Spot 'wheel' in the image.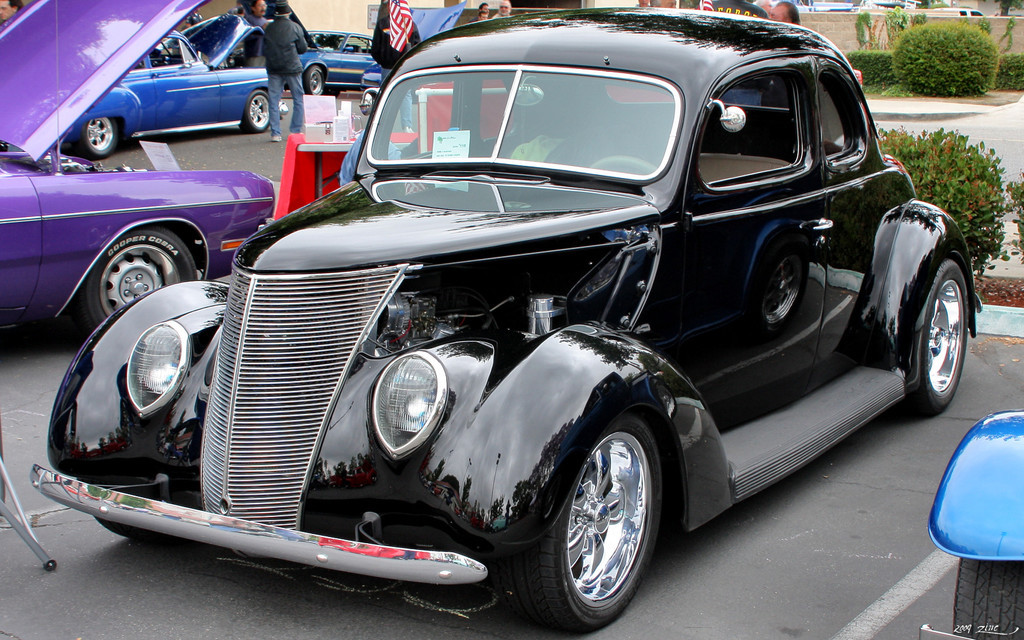
'wheel' found at {"x1": 83, "y1": 116, "x2": 120, "y2": 153}.
